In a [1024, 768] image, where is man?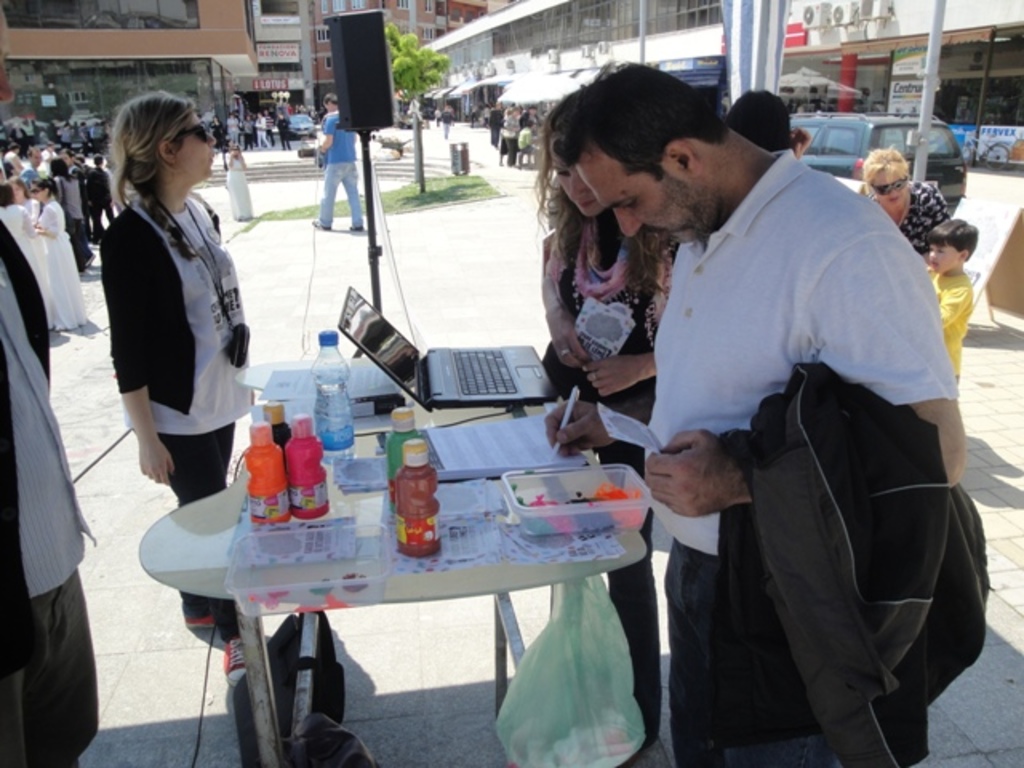
[left=77, top=120, right=90, bottom=157].
